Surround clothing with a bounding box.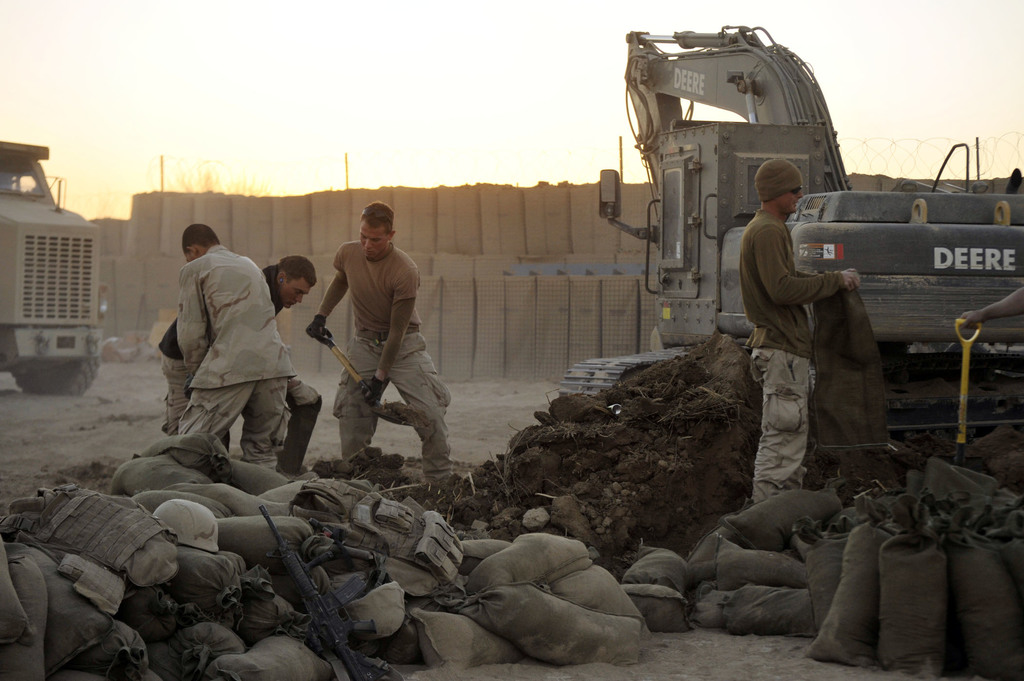
l=161, t=256, r=286, b=435.
